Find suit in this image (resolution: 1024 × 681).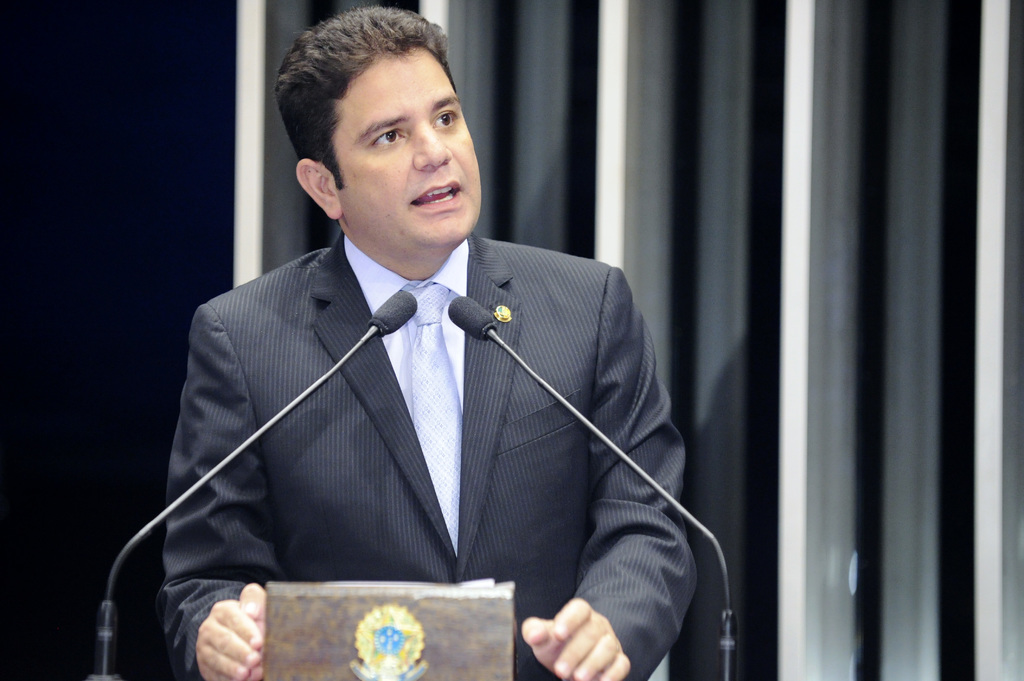
left=143, top=173, right=684, bottom=646.
